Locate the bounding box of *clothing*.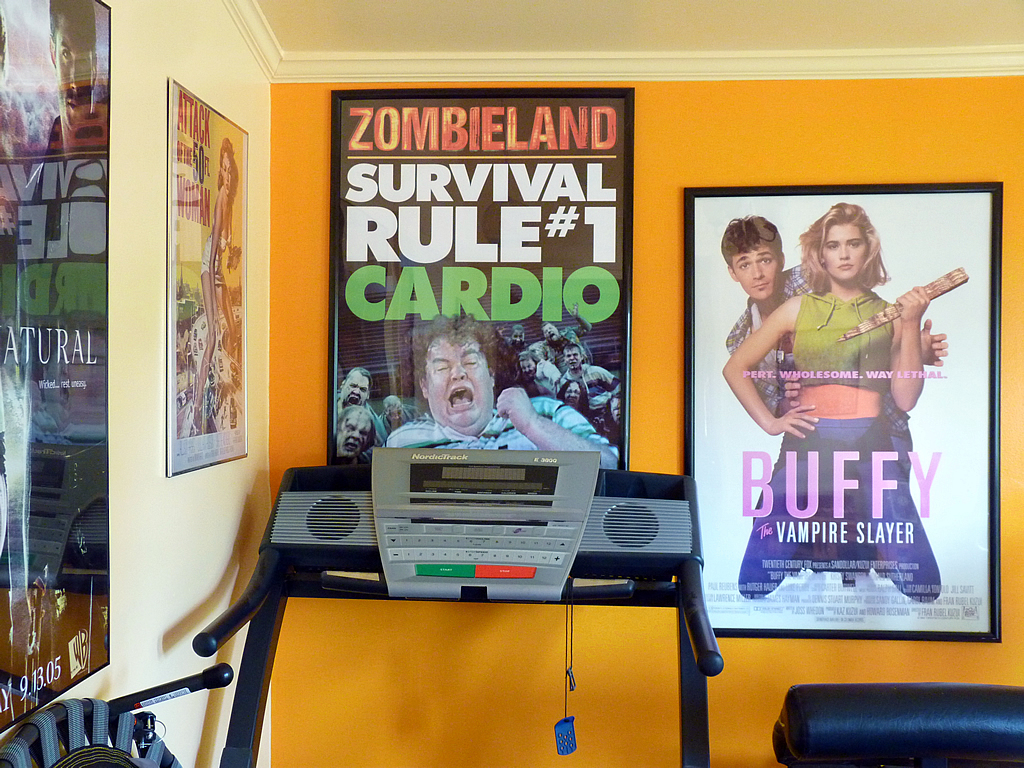
Bounding box: select_region(502, 335, 526, 353).
